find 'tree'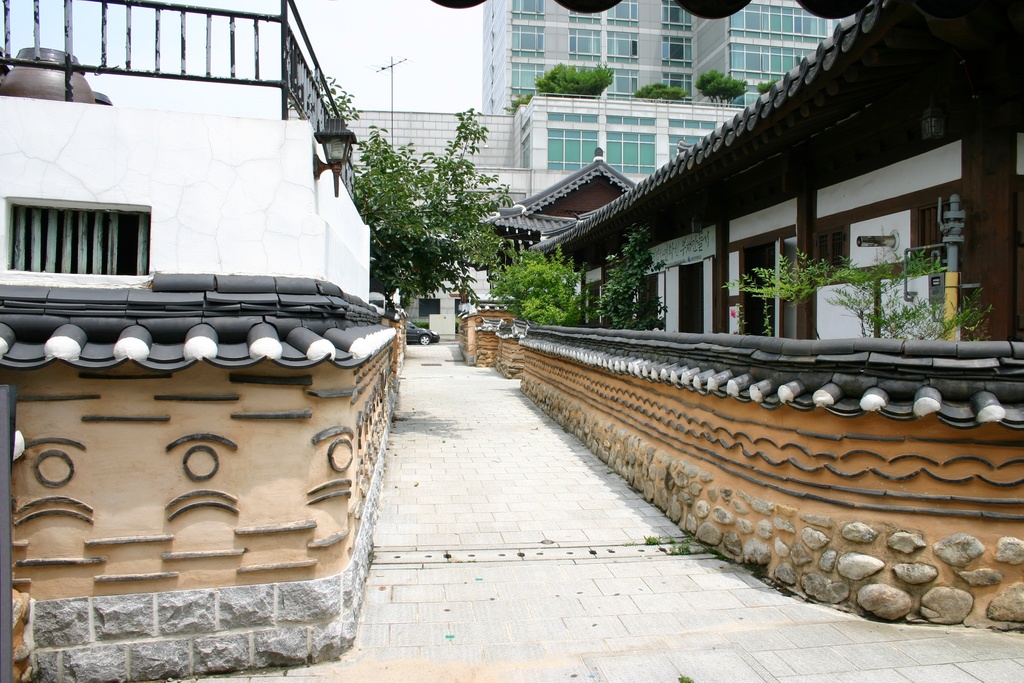
[x1=342, y1=127, x2=510, y2=308]
